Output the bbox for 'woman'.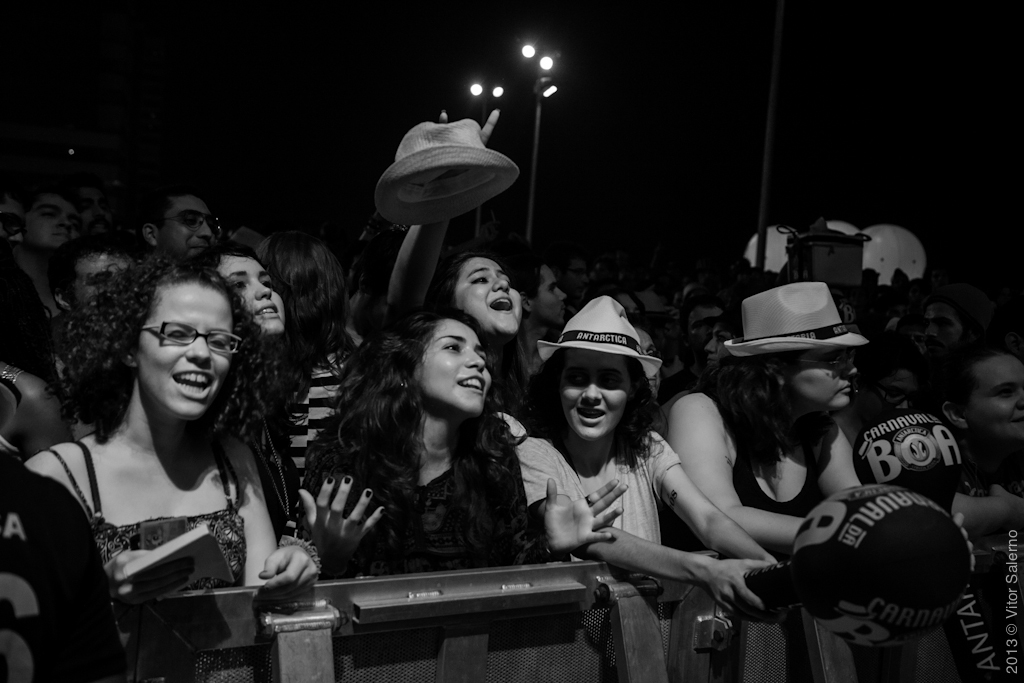
BBox(305, 313, 616, 681).
